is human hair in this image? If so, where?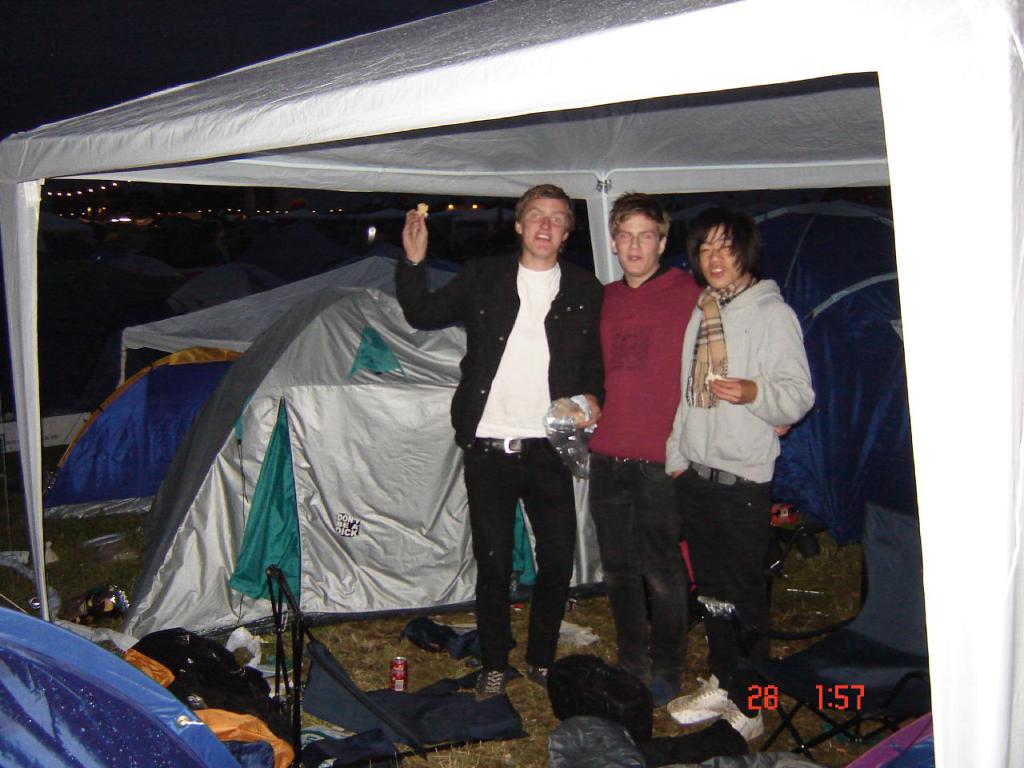
Yes, at crop(607, 190, 673, 239).
